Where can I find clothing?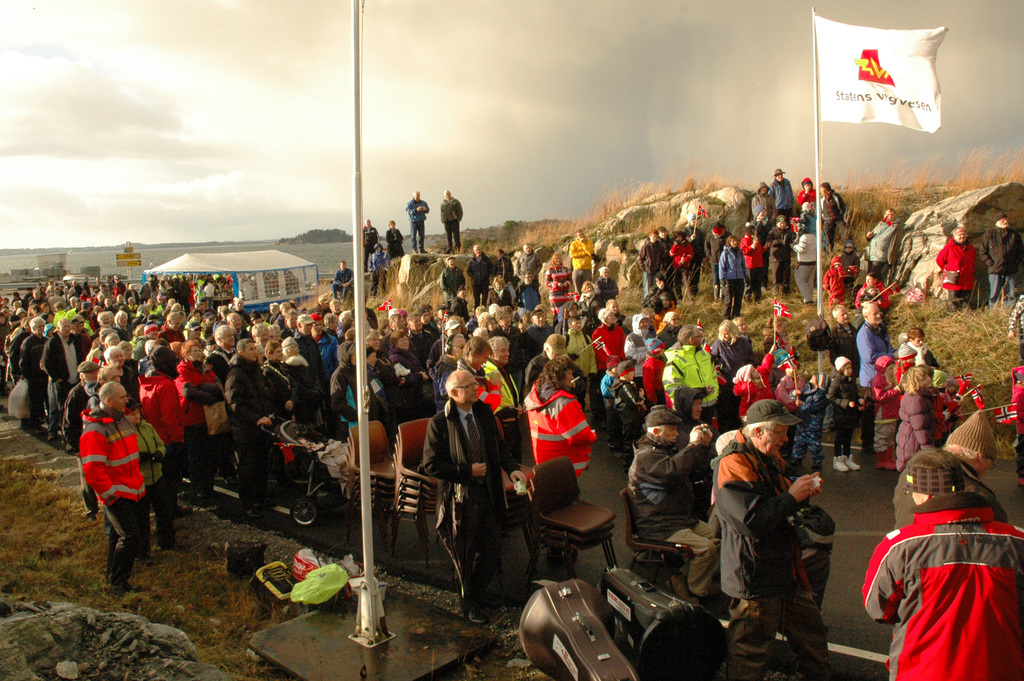
You can find it at x1=862 y1=327 x2=890 y2=443.
